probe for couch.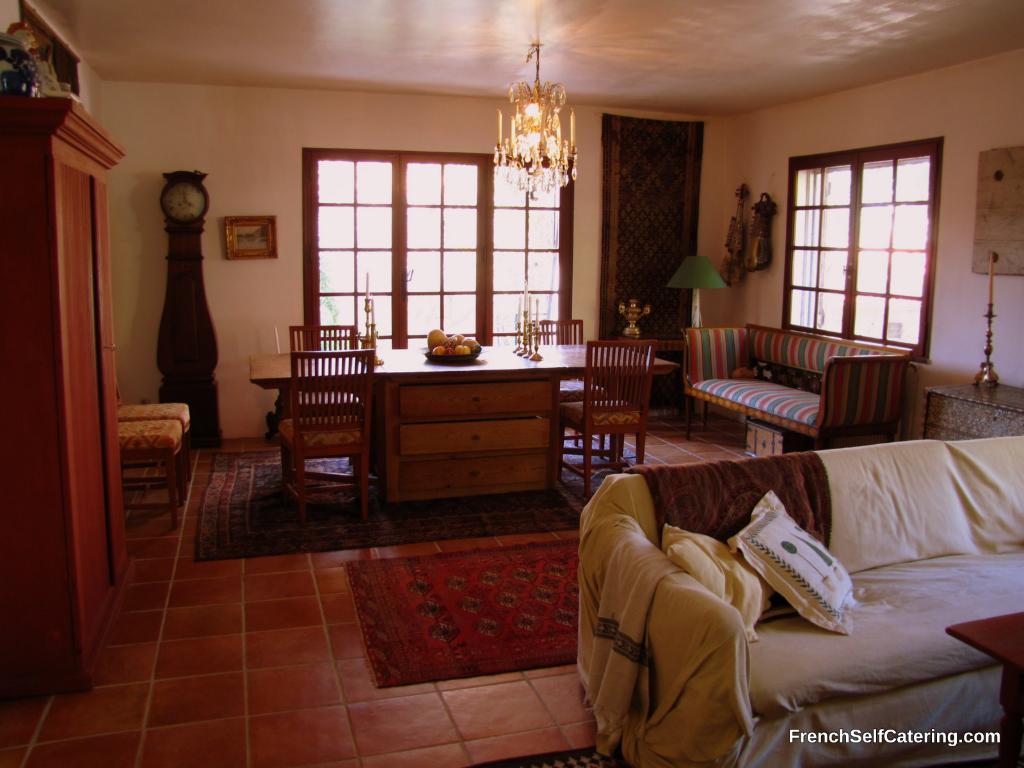
Probe result: BBox(673, 333, 888, 444).
